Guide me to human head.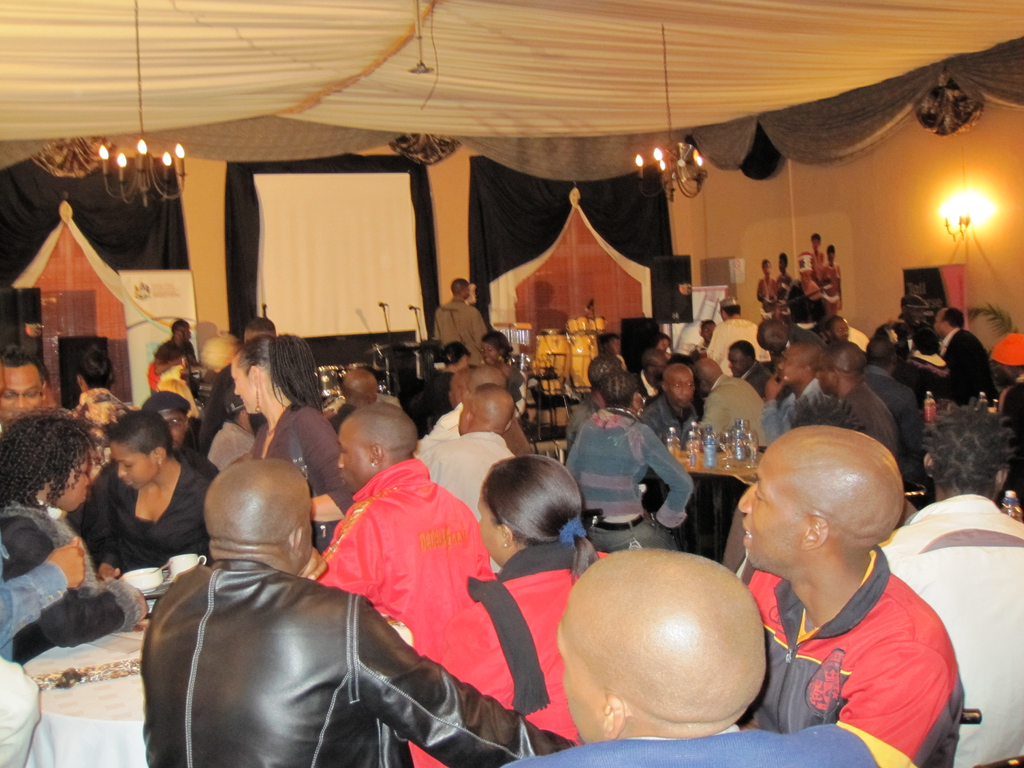
Guidance: box(76, 349, 111, 390).
